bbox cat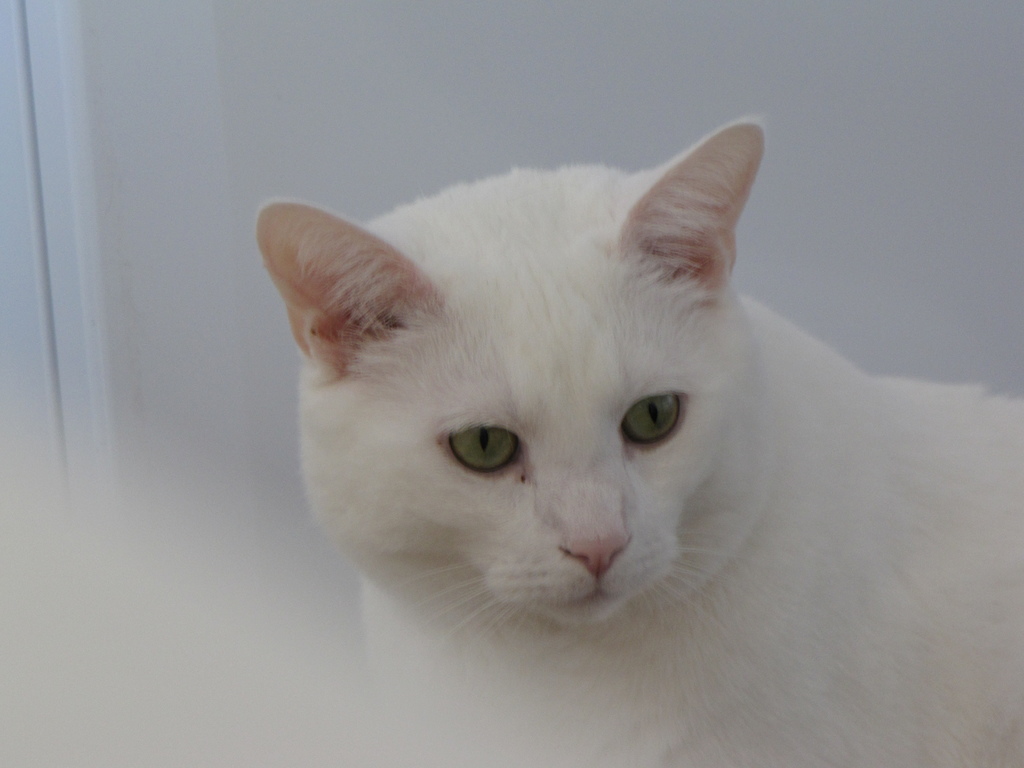
select_region(251, 114, 1023, 767)
